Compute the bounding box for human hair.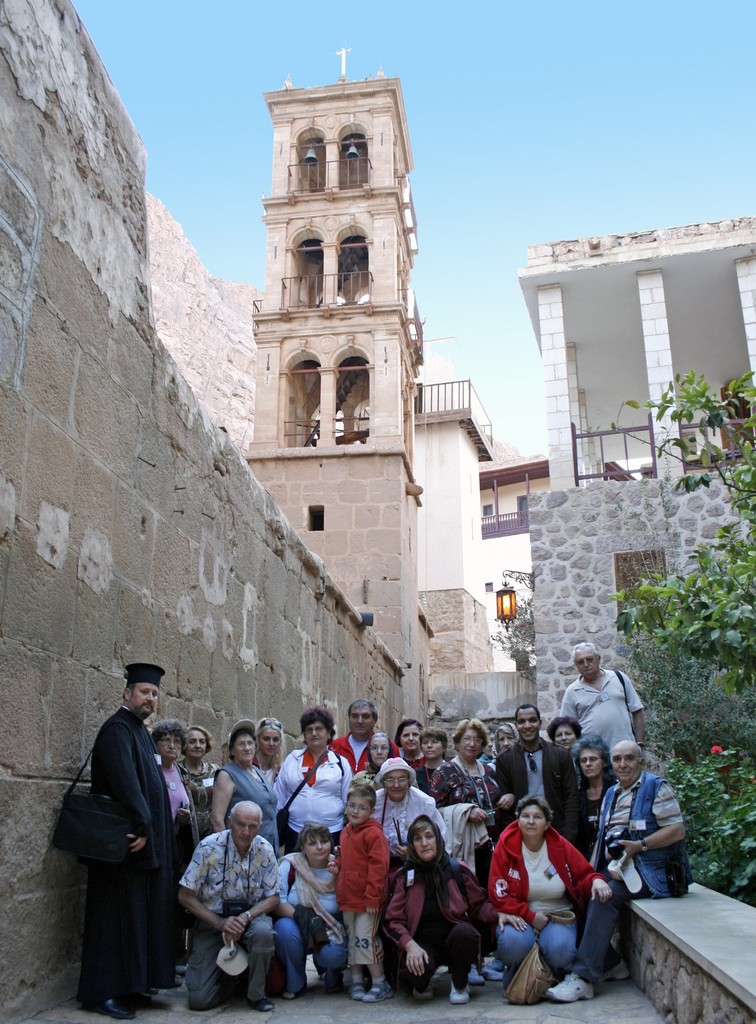
region(515, 704, 538, 721).
